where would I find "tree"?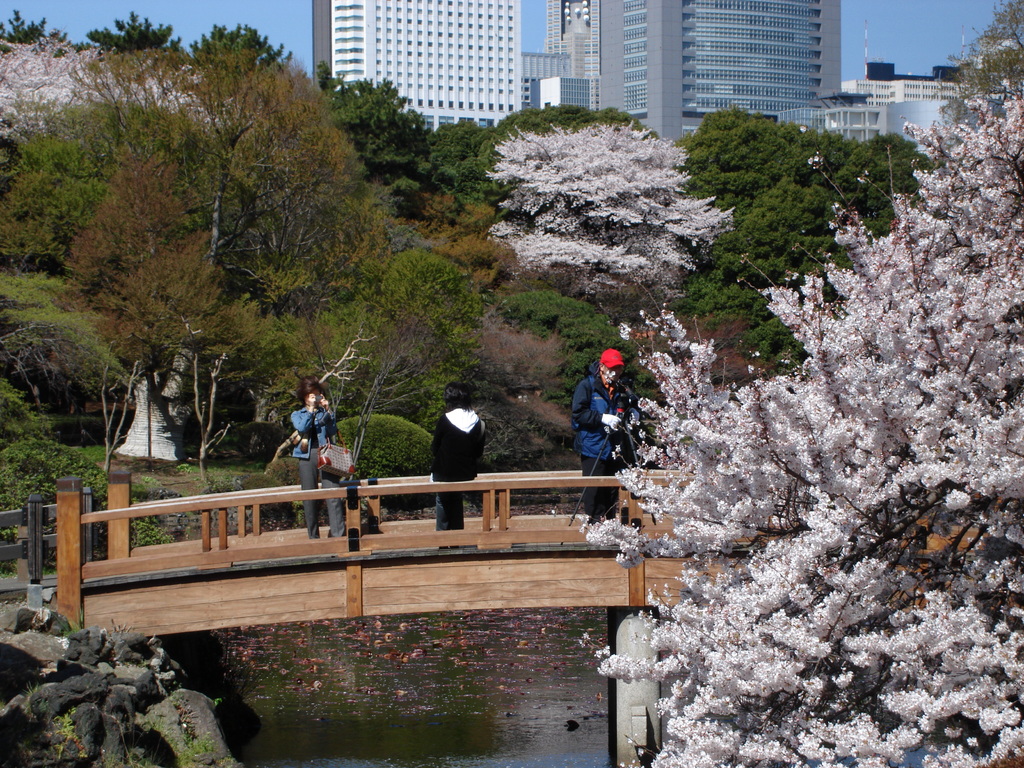
At x1=83 y1=7 x2=195 y2=67.
